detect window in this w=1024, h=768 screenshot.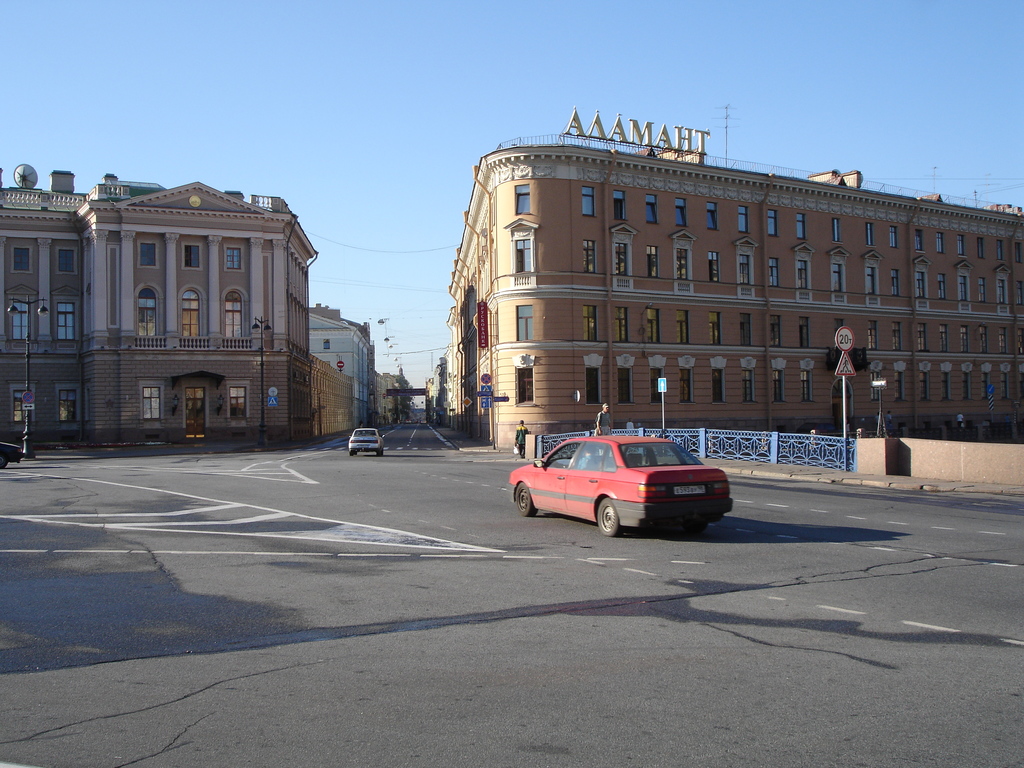
Detection: rect(222, 298, 244, 346).
